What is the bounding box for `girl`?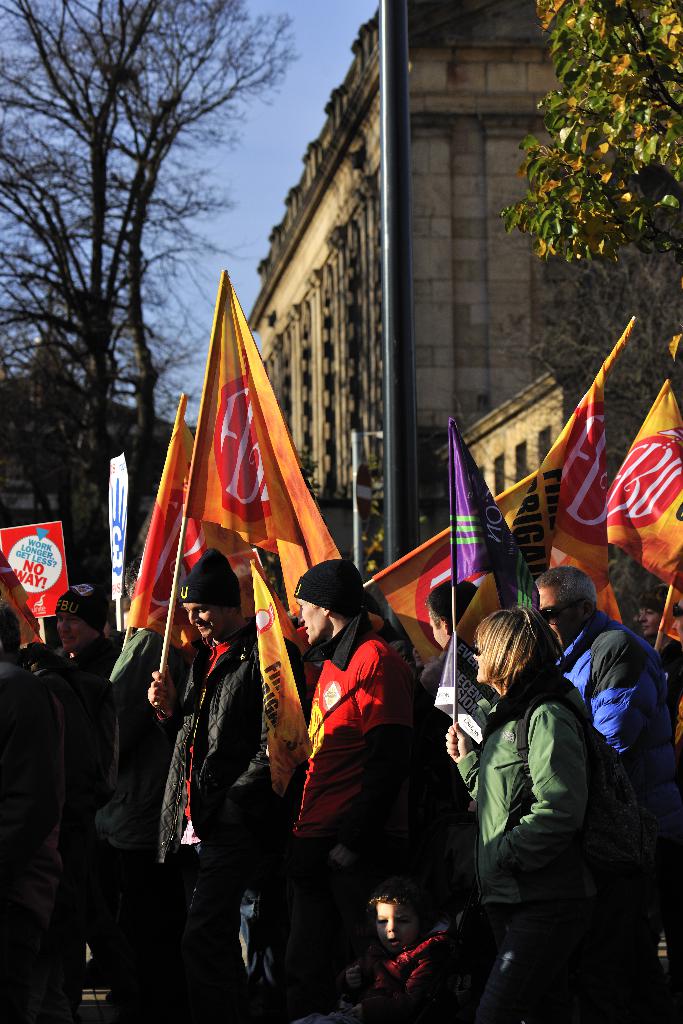
(470,600,614,1023).
